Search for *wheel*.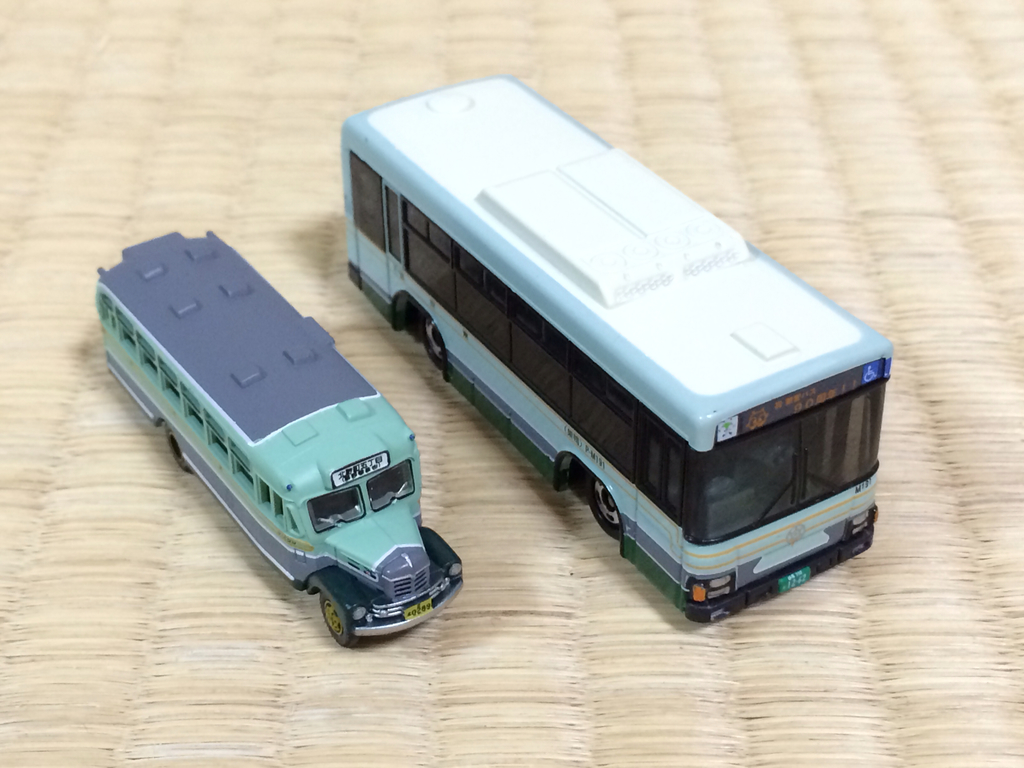
Found at crop(324, 602, 351, 648).
